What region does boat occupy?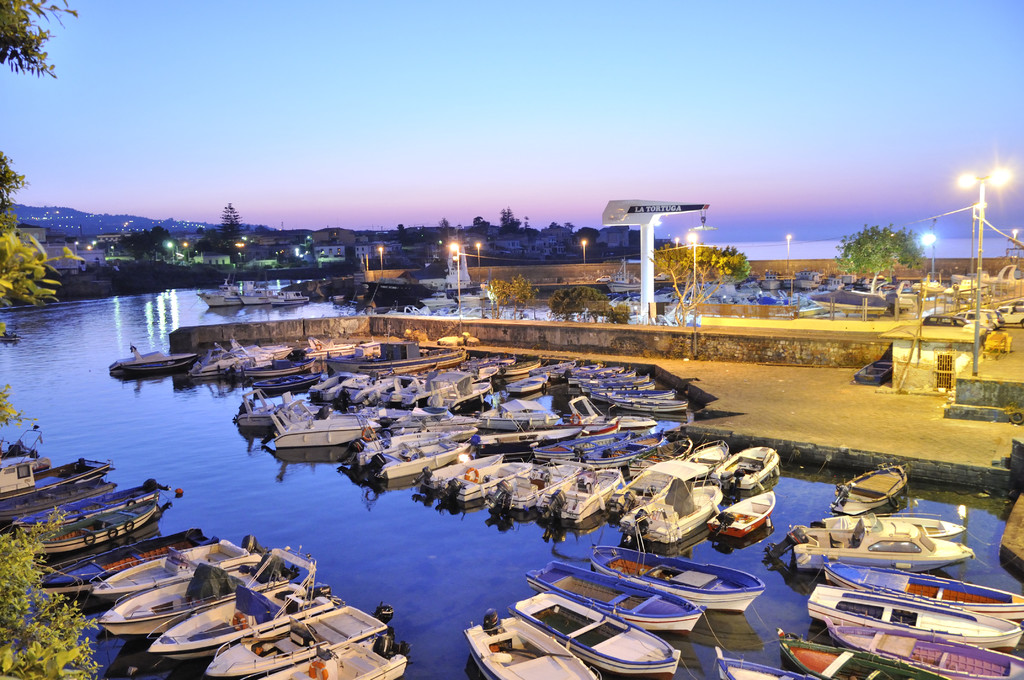
(left=762, top=515, right=971, bottom=569).
